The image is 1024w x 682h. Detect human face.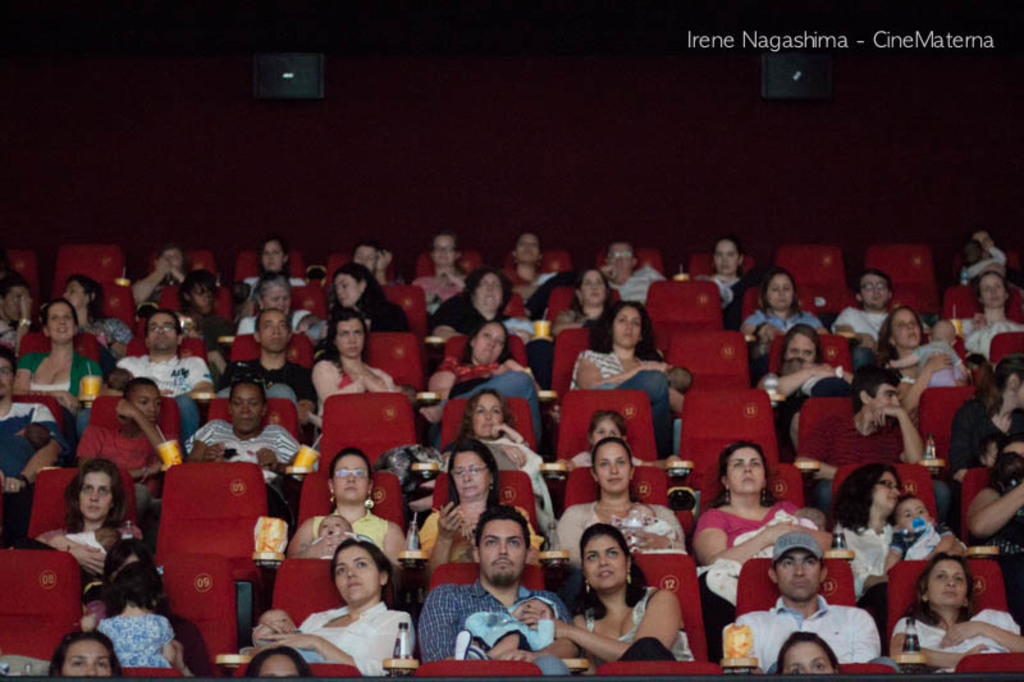
Detection: x1=516 y1=235 x2=541 y2=262.
